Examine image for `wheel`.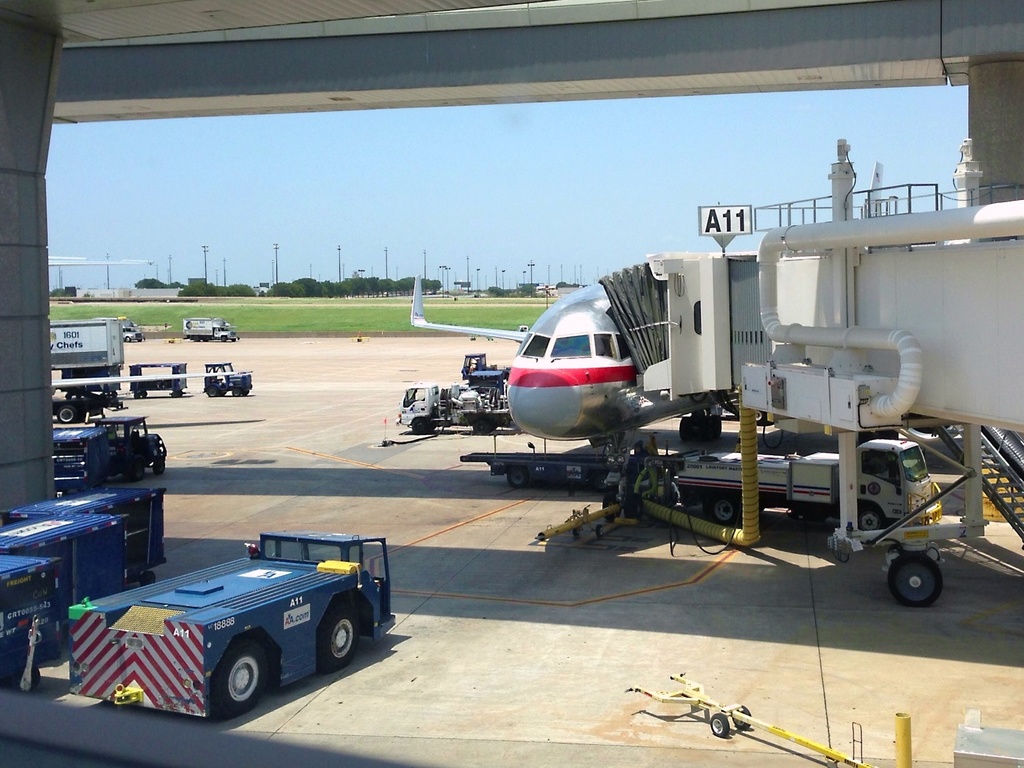
Examination result: 854 500 885 531.
